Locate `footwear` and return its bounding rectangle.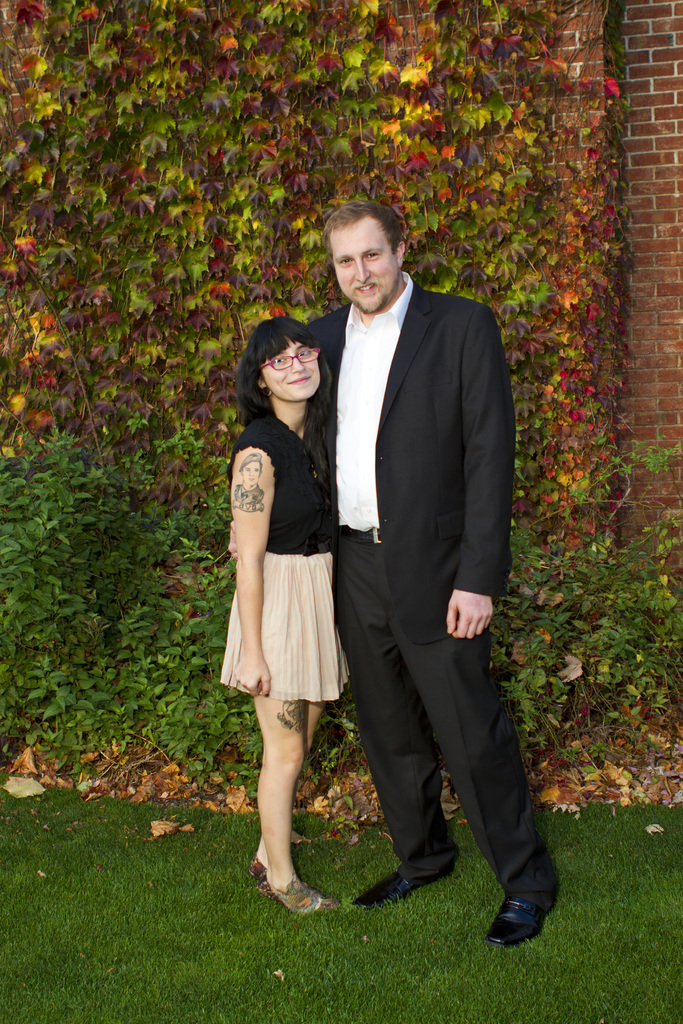
350 868 457 902.
